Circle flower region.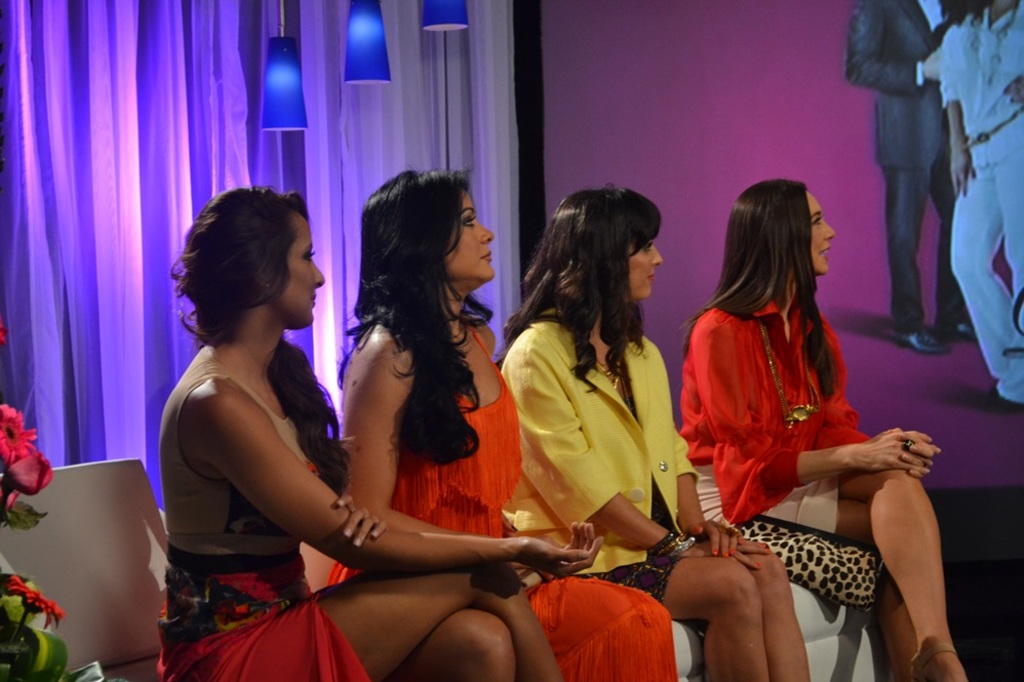
Region: pyautogui.locateOnScreen(1, 438, 57, 495).
